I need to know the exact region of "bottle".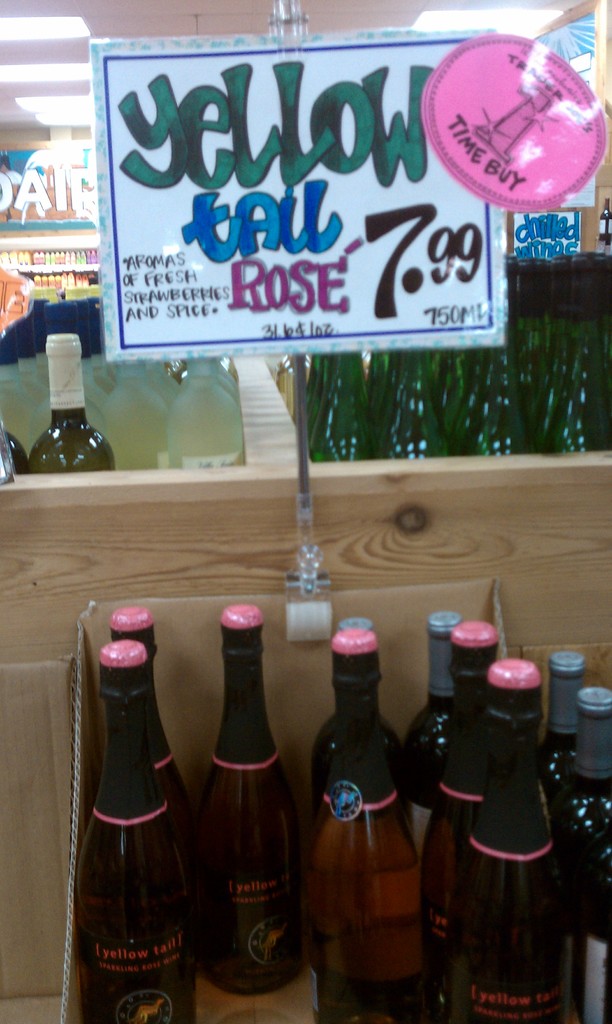
Region: [308, 743, 427, 1023].
